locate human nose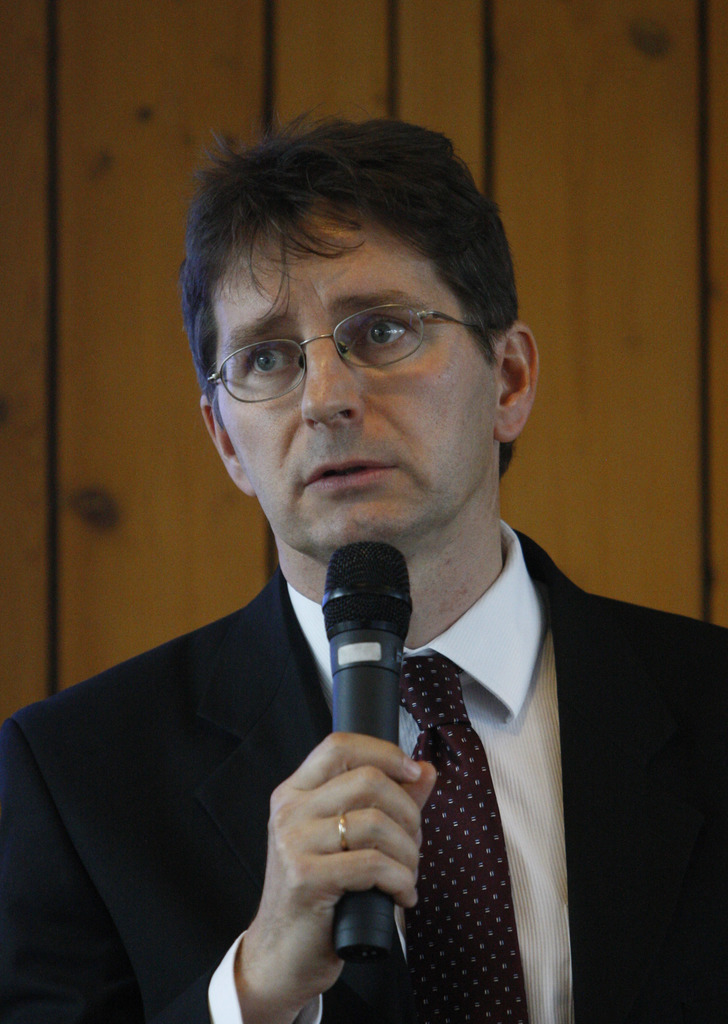
<box>300,335,367,433</box>
